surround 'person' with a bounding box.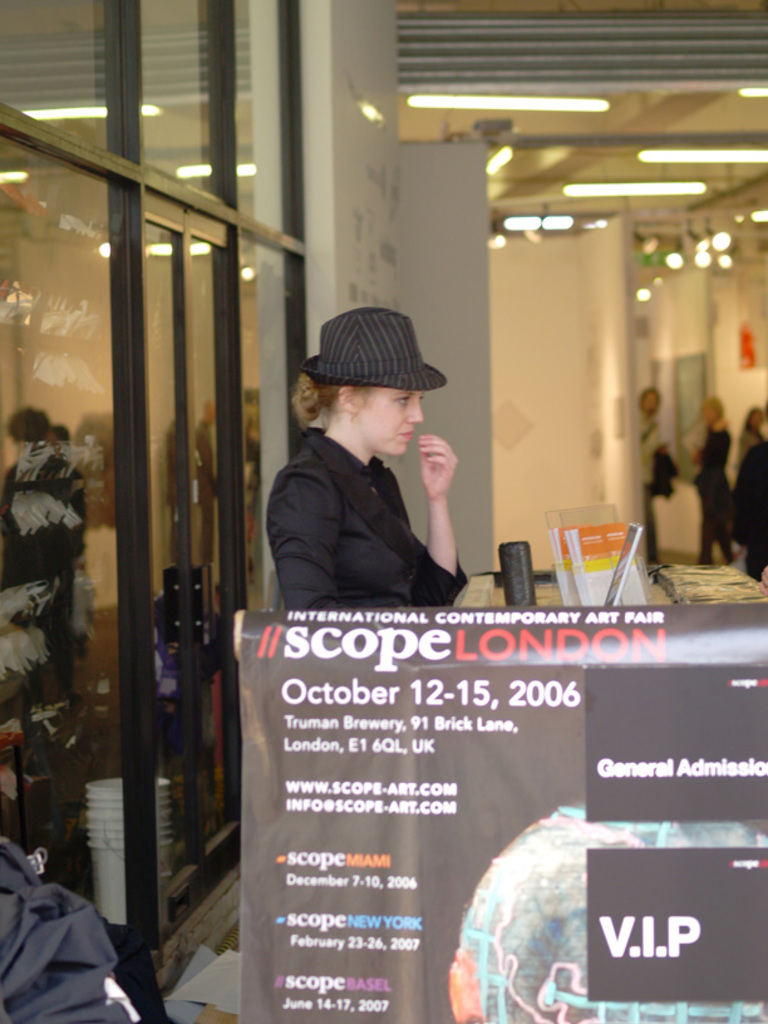
pyautogui.locateOnScreen(629, 384, 664, 573).
